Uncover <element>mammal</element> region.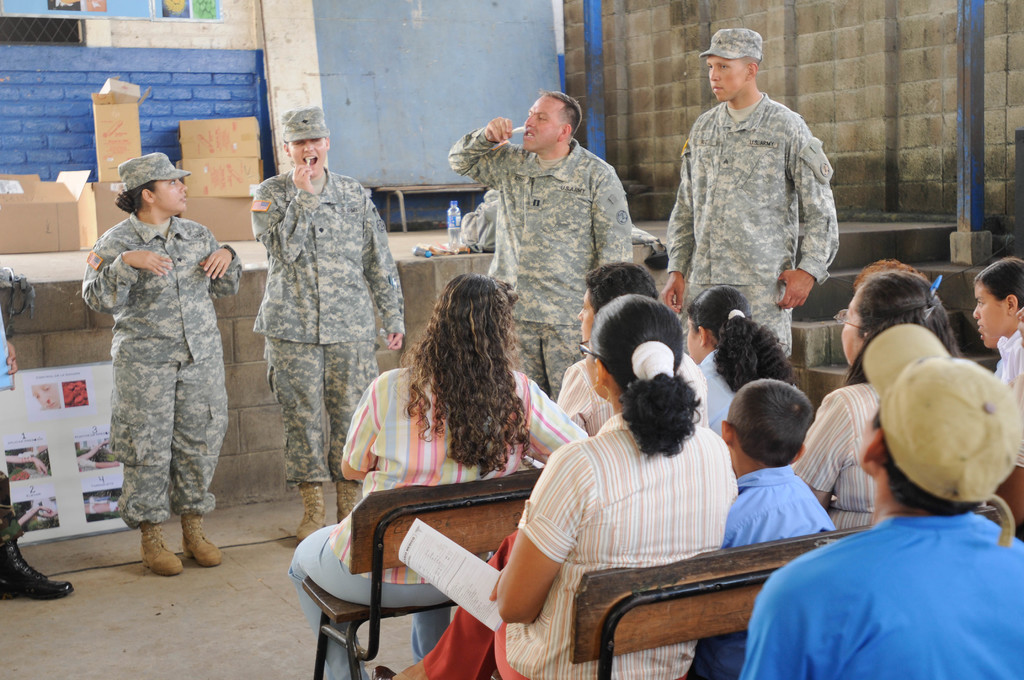
Uncovered: <bbox>359, 292, 733, 679</bbox>.
